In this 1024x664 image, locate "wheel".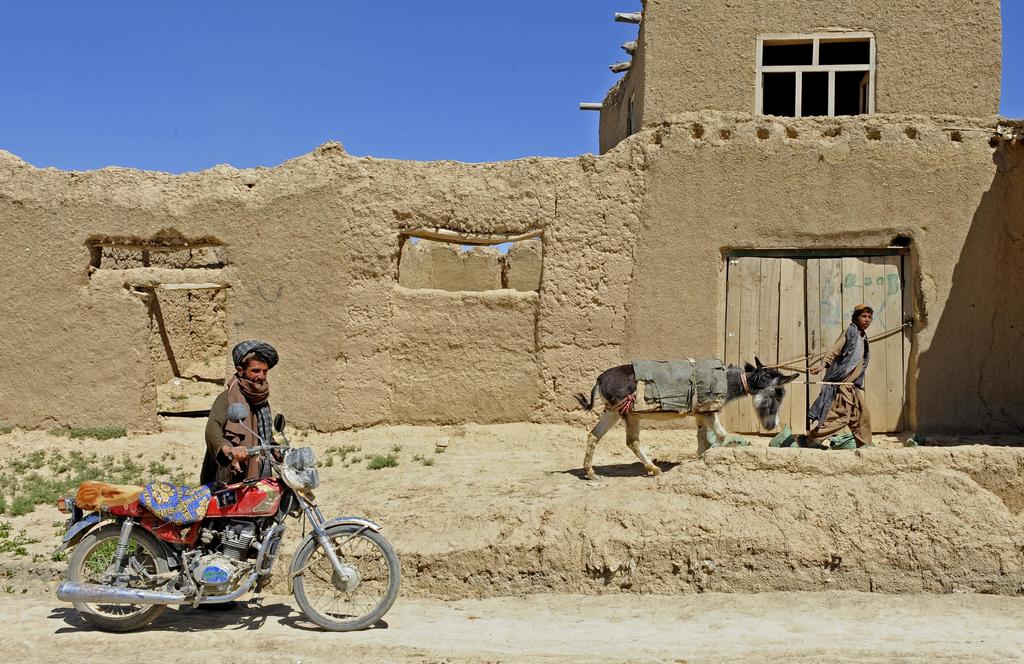
Bounding box: detection(269, 526, 375, 638).
